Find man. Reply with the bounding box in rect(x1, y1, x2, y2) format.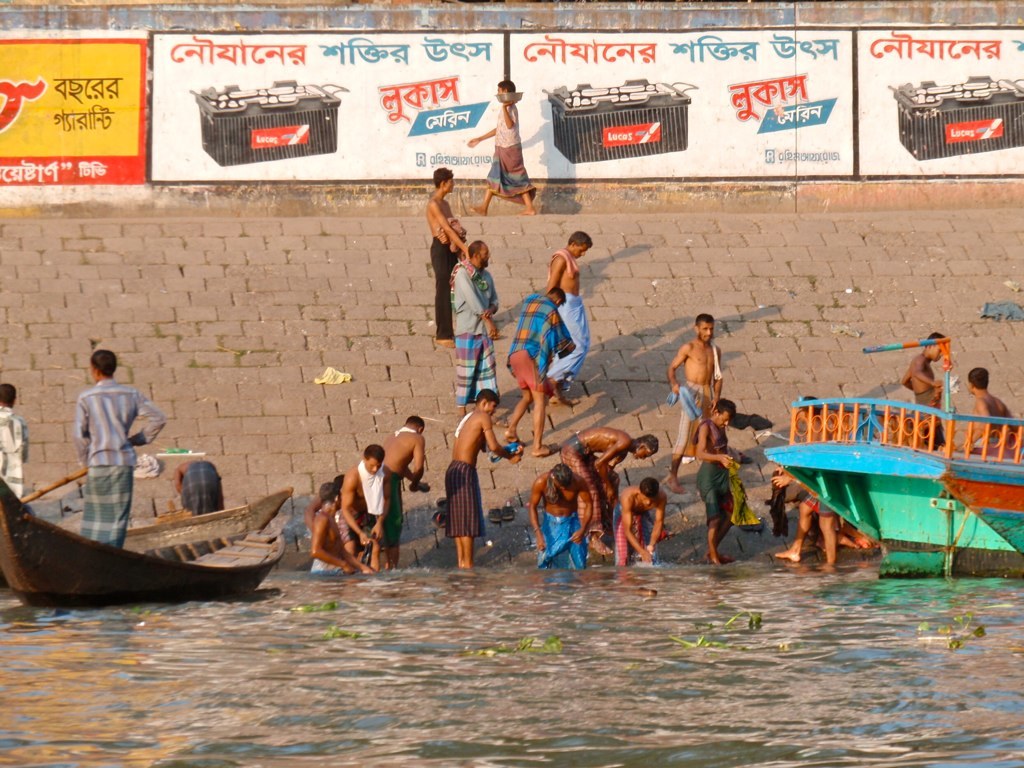
rect(667, 314, 725, 492).
